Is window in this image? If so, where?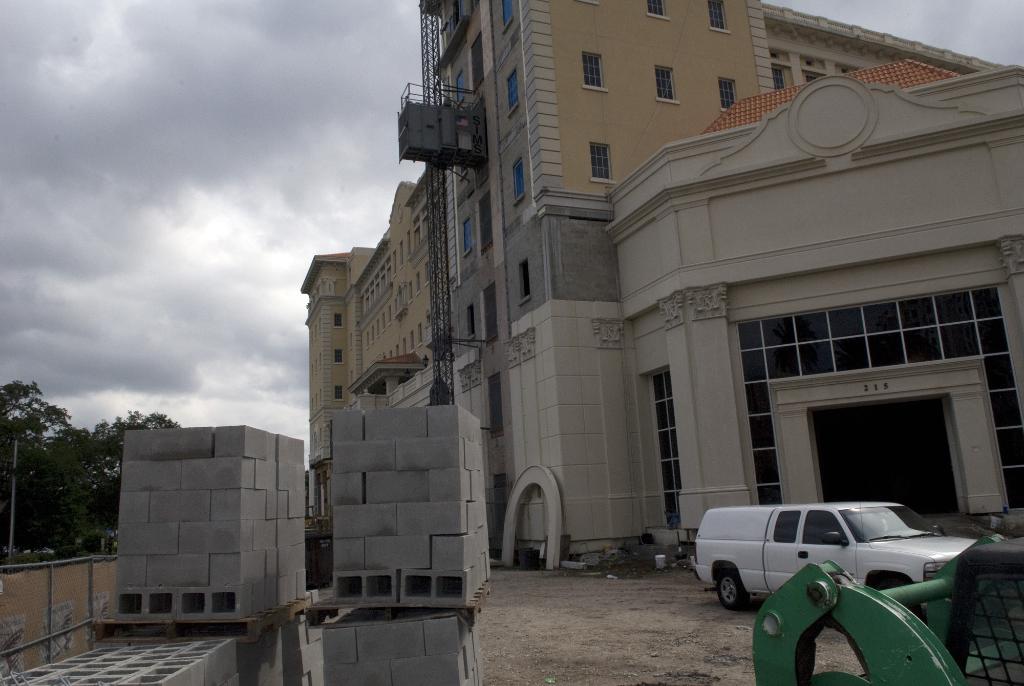
Yes, at l=803, t=66, r=822, b=83.
